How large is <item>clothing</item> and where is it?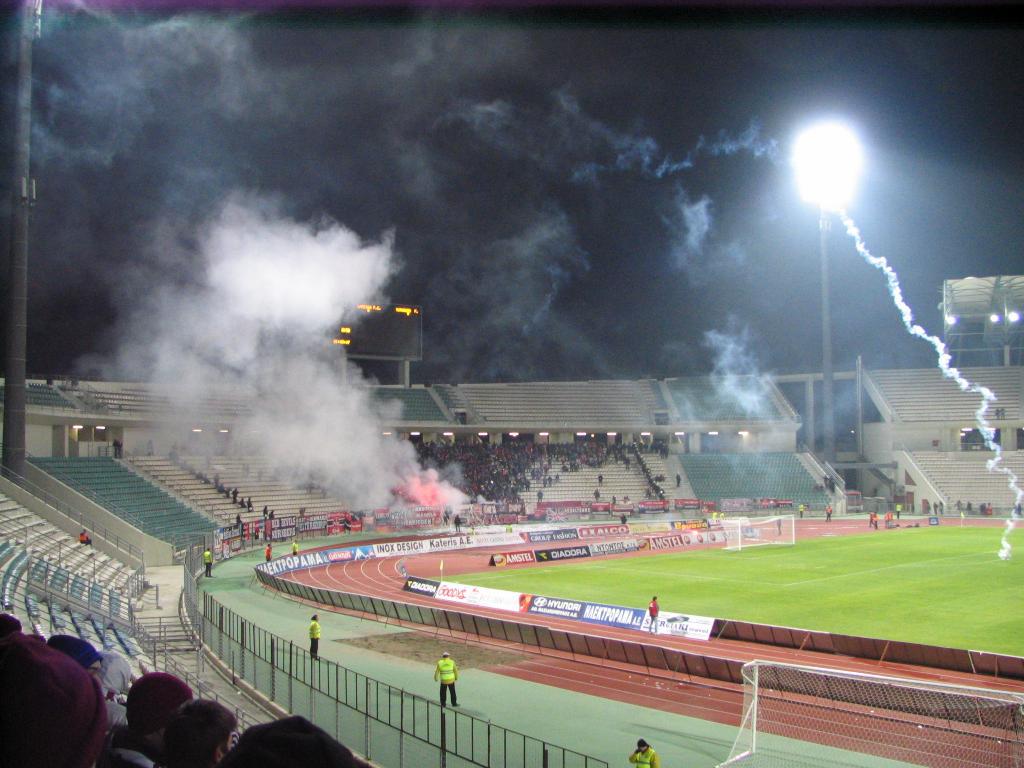
Bounding box: region(288, 542, 296, 553).
